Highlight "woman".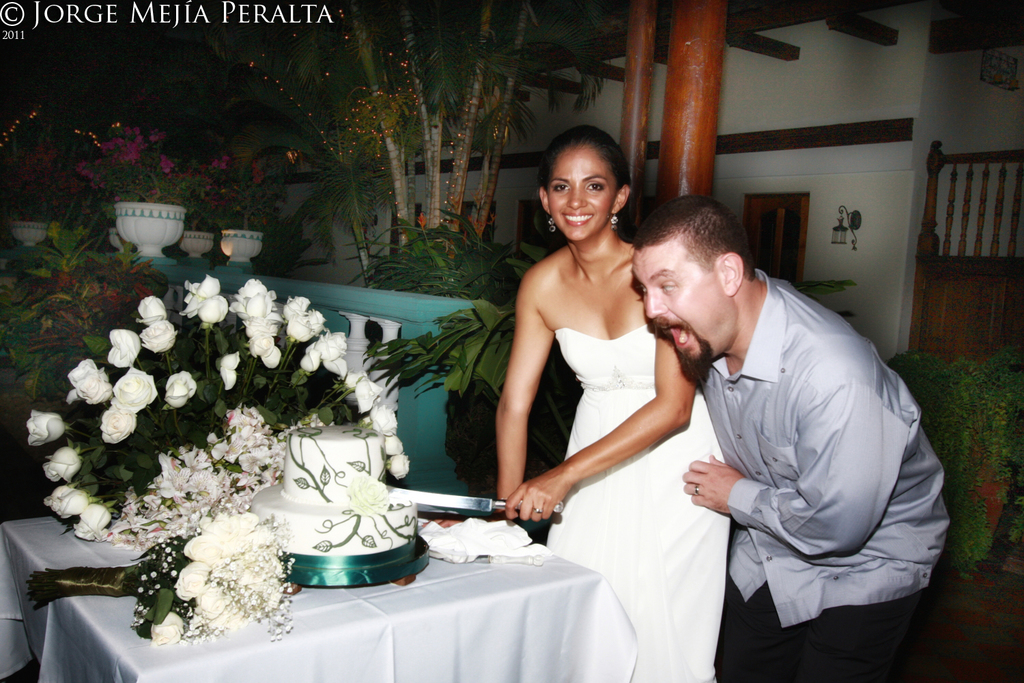
Highlighted region: box(489, 130, 755, 637).
